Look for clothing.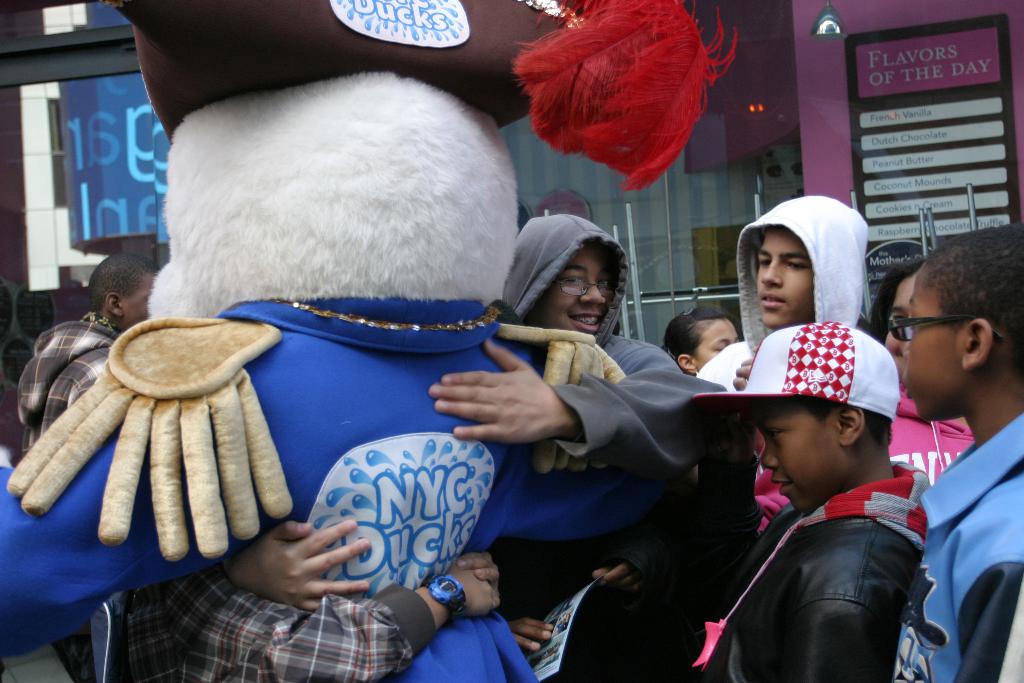
Found: <bbox>694, 457, 931, 682</bbox>.
